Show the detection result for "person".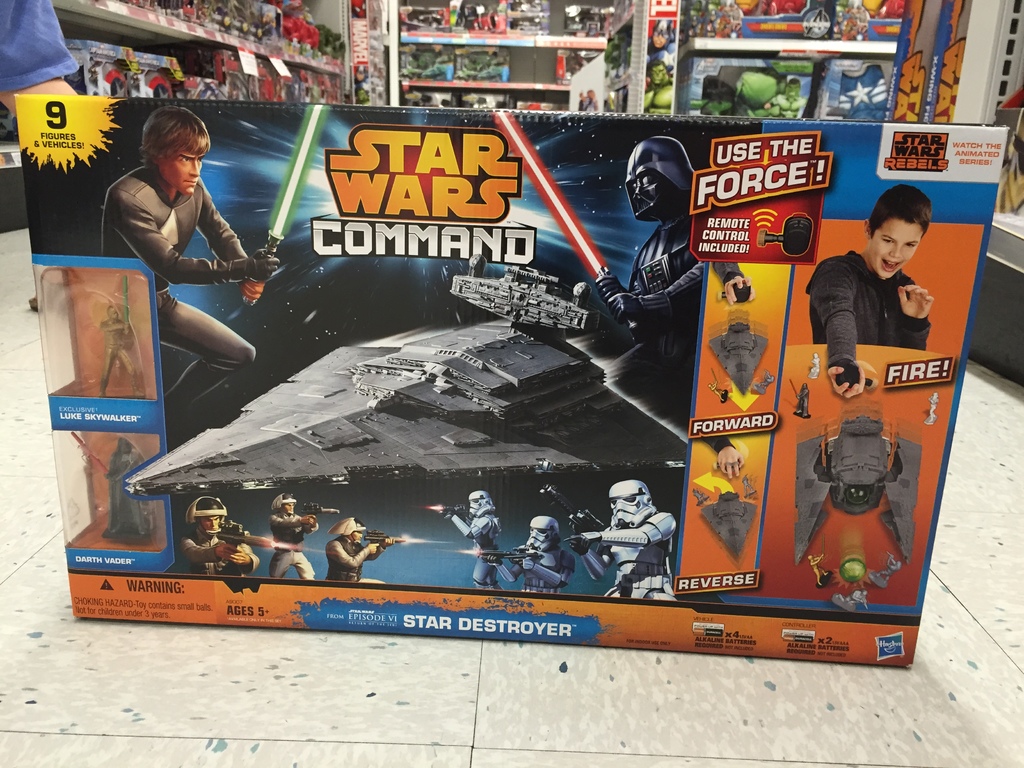
[96,101,280,429].
